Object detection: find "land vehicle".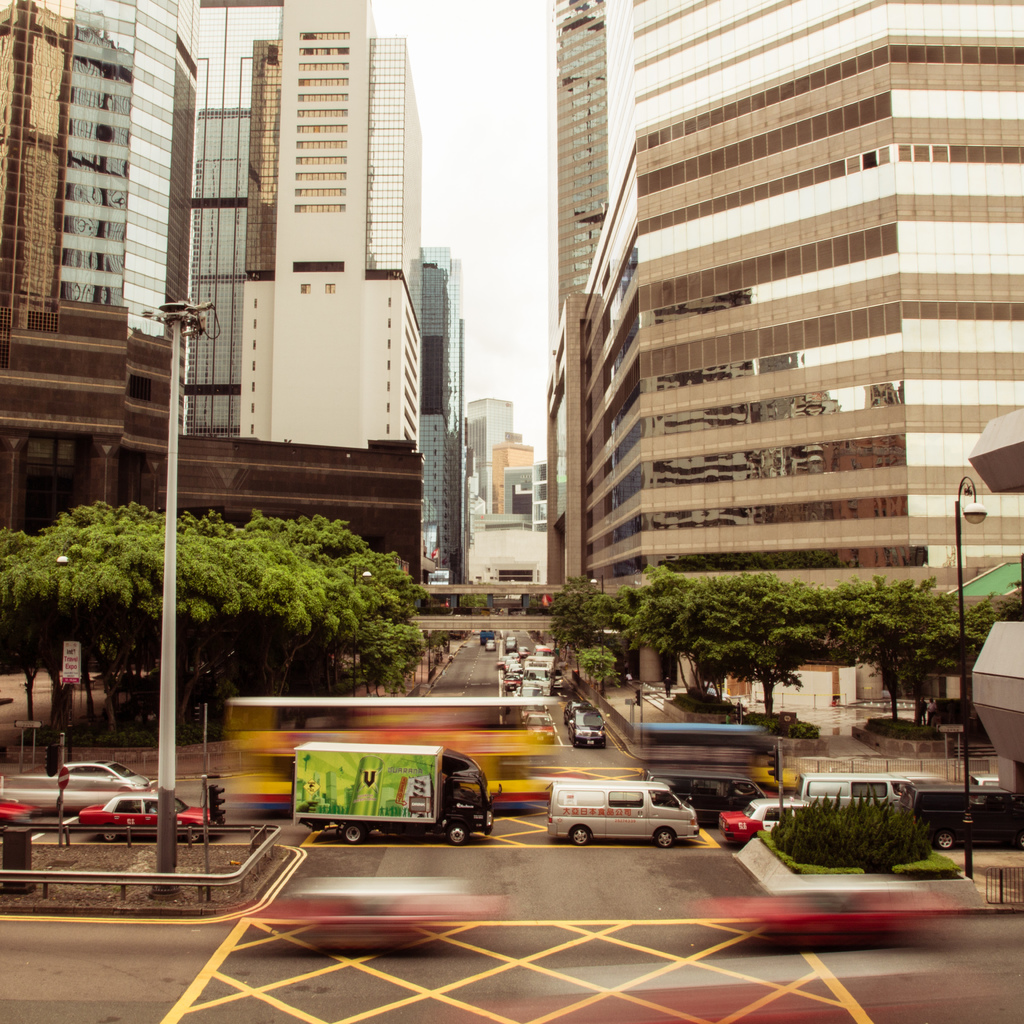
region(515, 684, 543, 707).
